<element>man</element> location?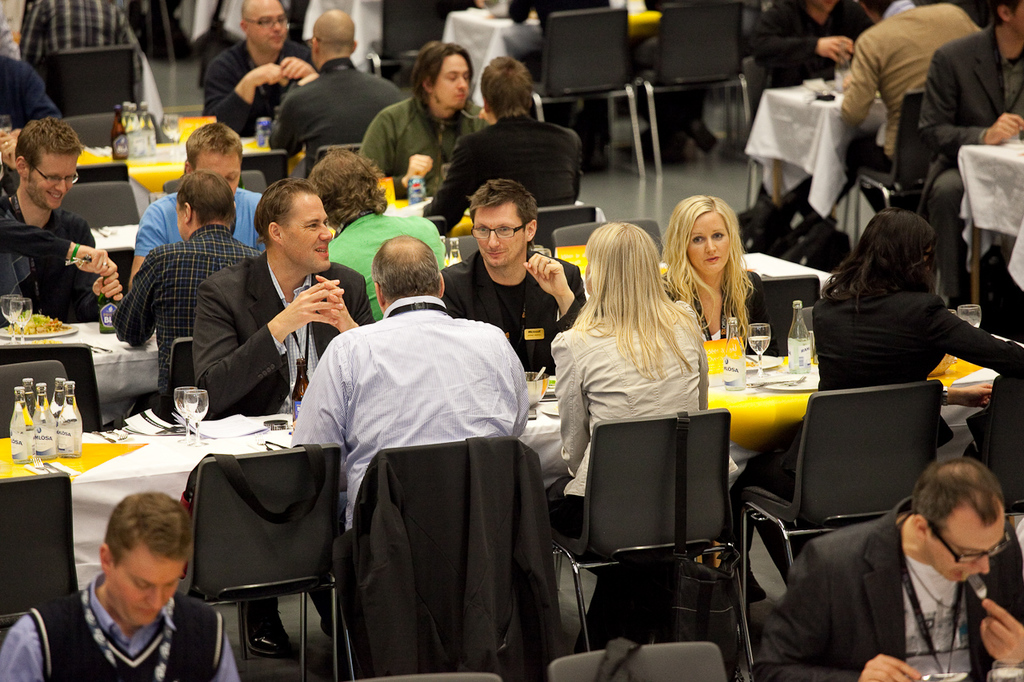
0:118:118:319
